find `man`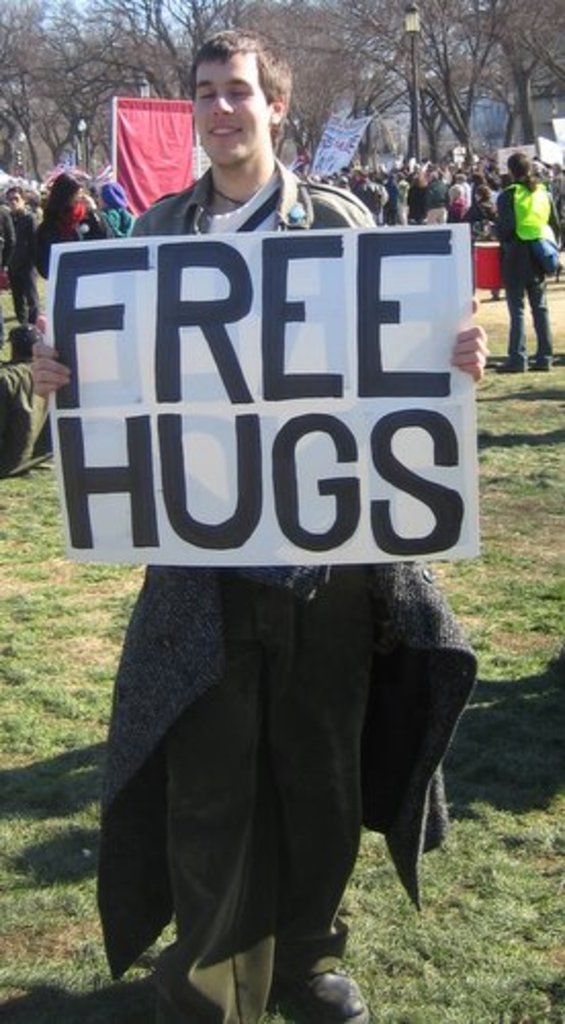
0/319/61/479
